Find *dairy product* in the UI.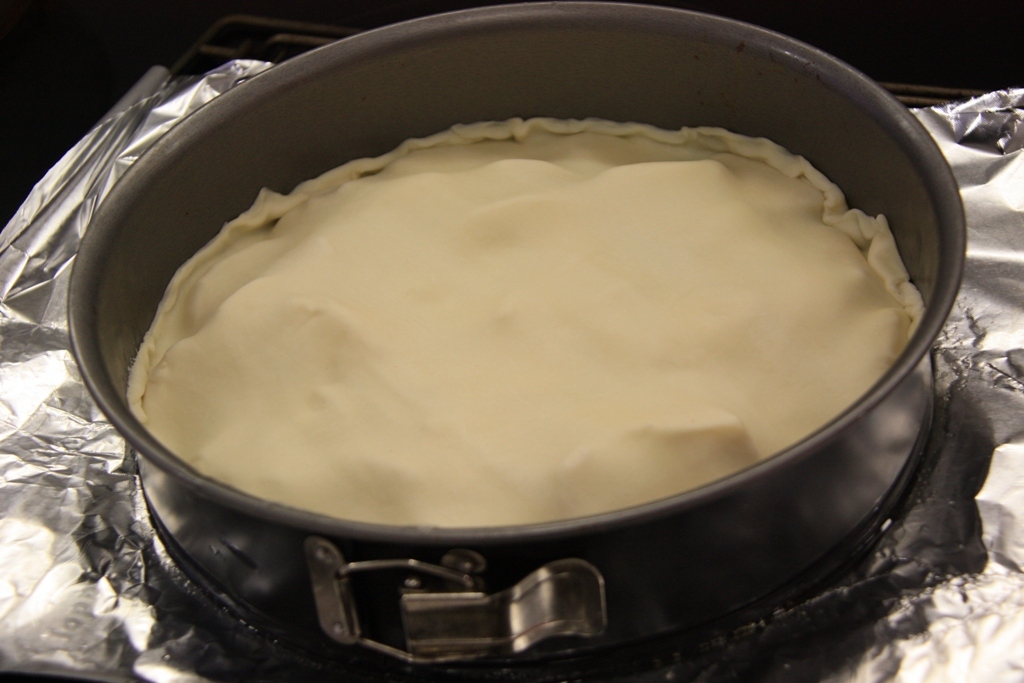
UI element at crop(130, 117, 925, 528).
